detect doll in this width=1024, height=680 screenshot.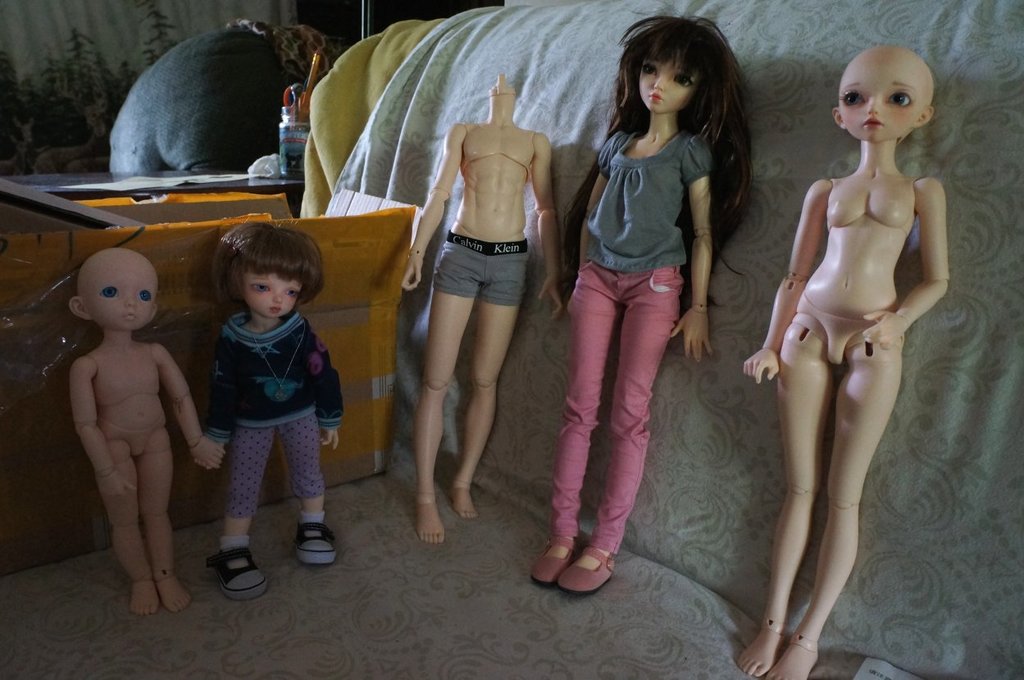
Detection: 760 31 958 644.
